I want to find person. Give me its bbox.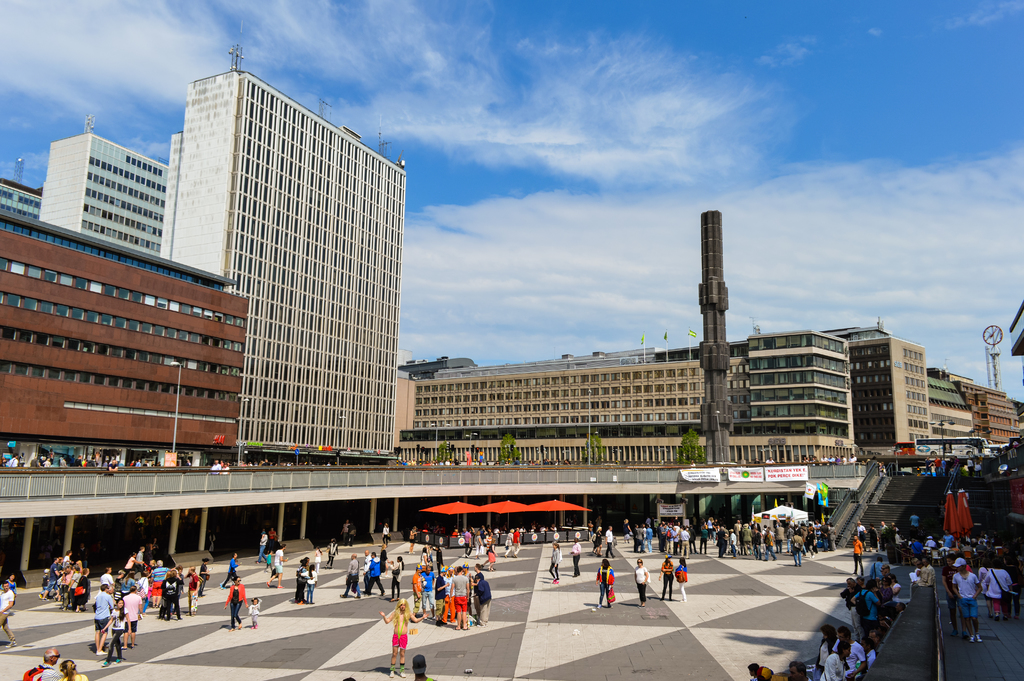
l=296, t=562, r=319, b=606.
